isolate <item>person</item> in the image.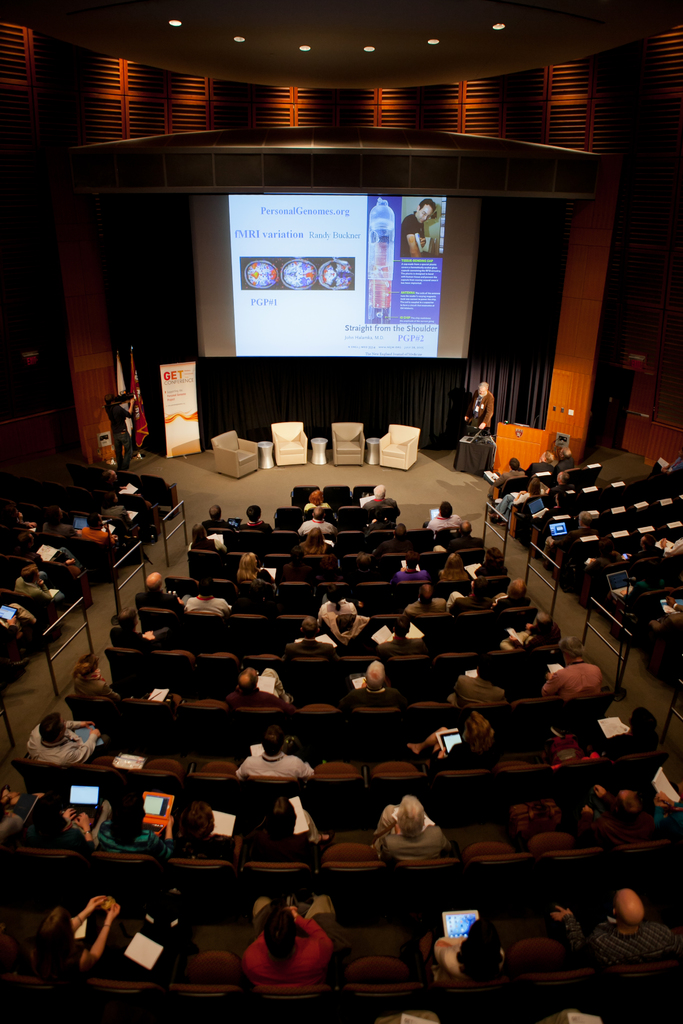
Isolated region: (188,524,224,552).
